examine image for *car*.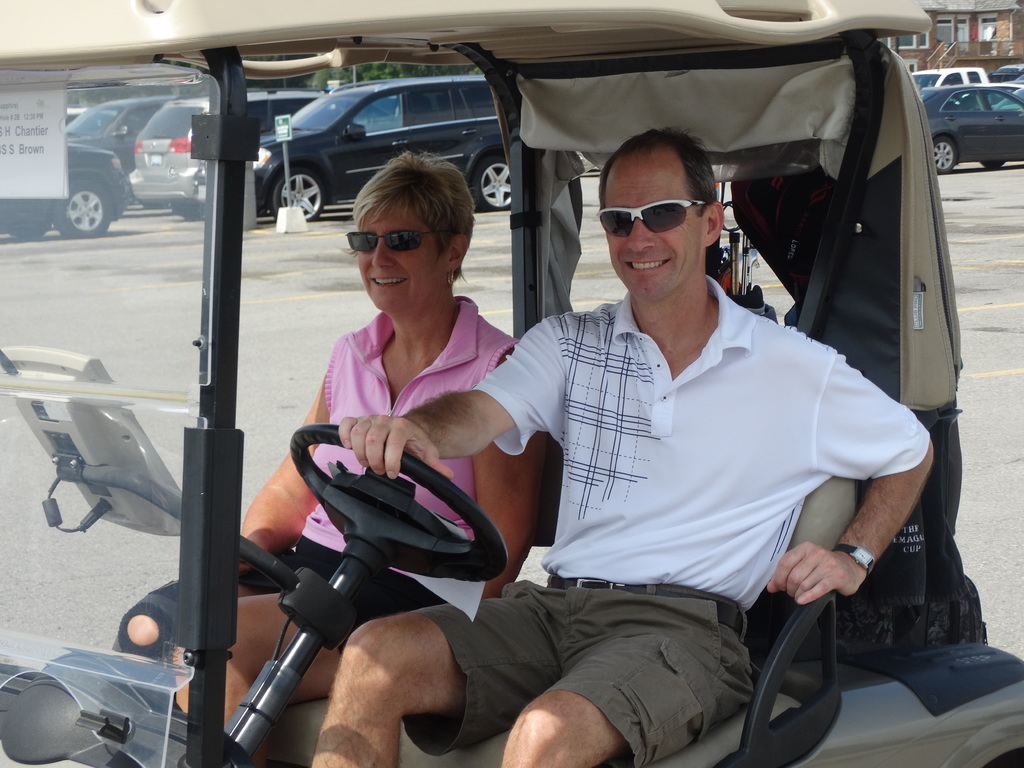
Examination result: 127/98/390/214.
